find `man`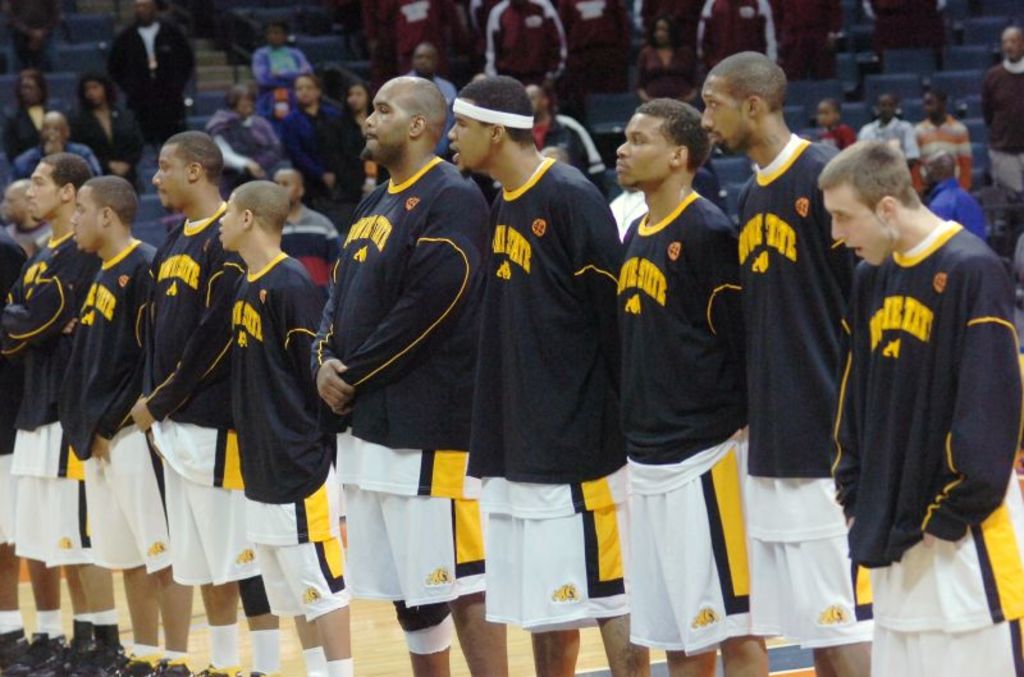
left=266, top=160, right=347, bottom=301
